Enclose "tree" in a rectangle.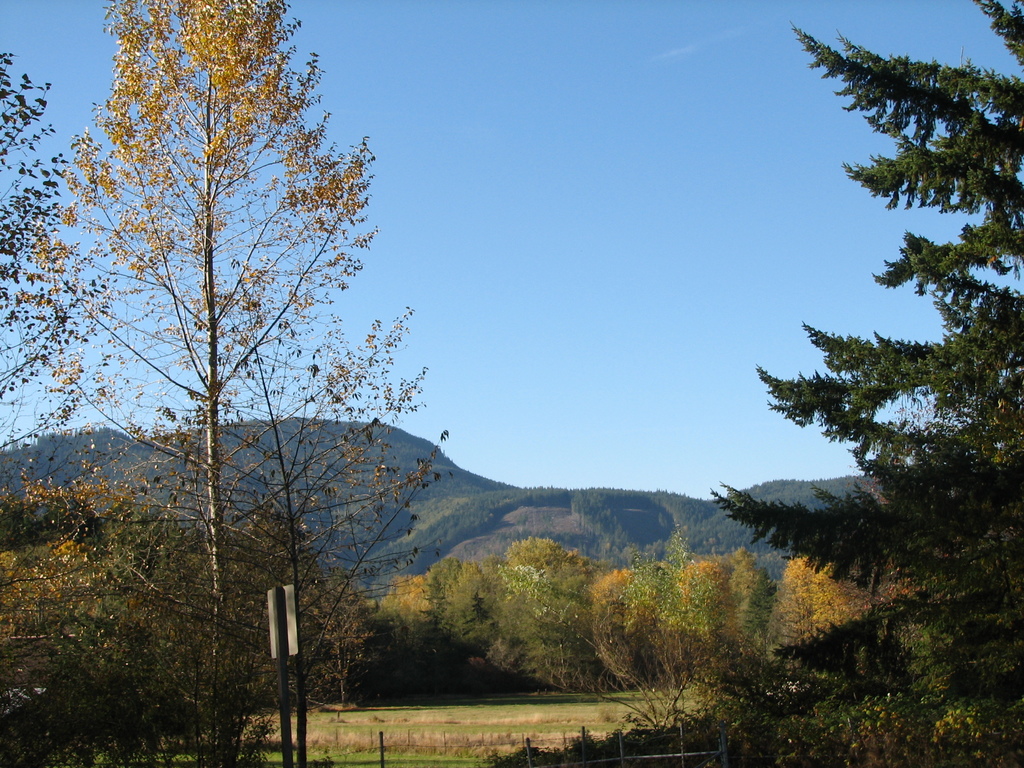
rect(382, 554, 494, 694).
